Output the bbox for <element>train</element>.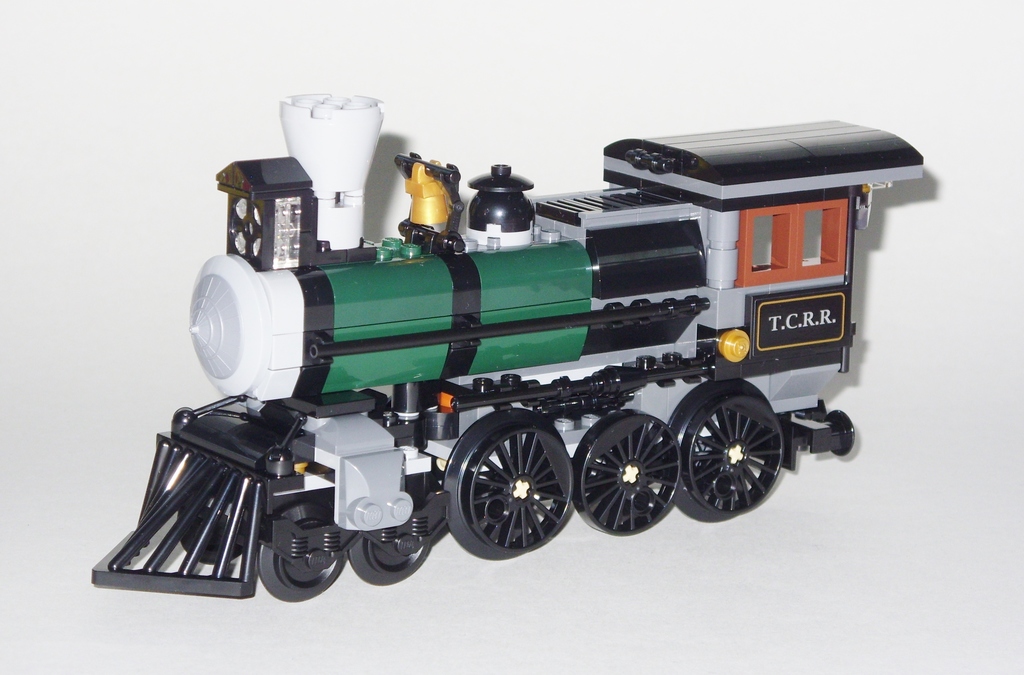
{"left": 86, "top": 91, "right": 929, "bottom": 612}.
